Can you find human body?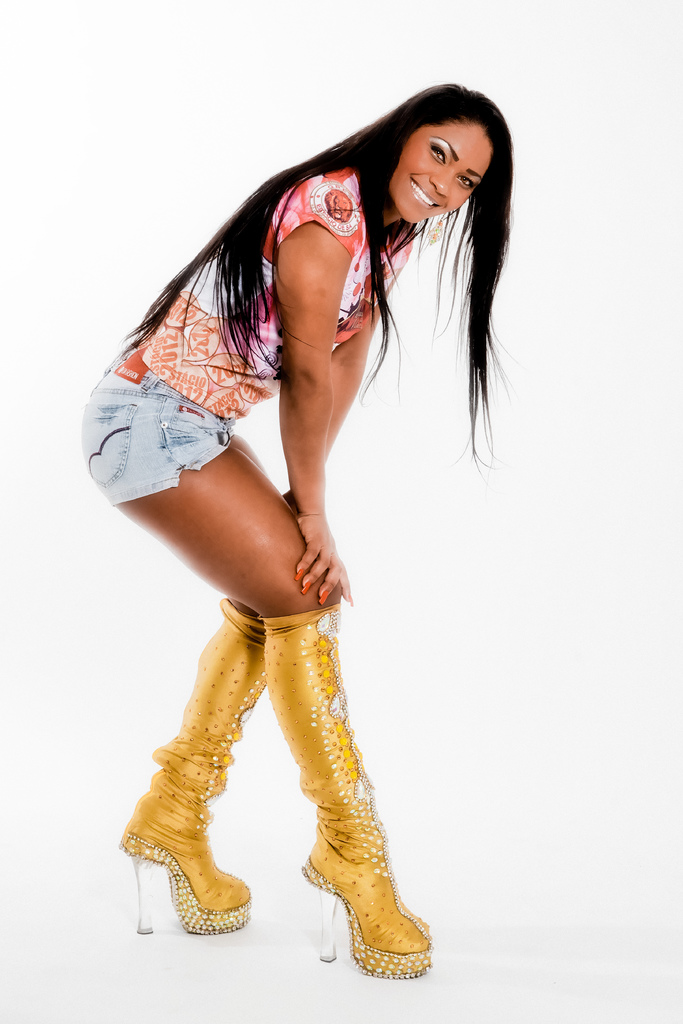
Yes, bounding box: [x1=69, y1=77, x2=533, y2=915].
